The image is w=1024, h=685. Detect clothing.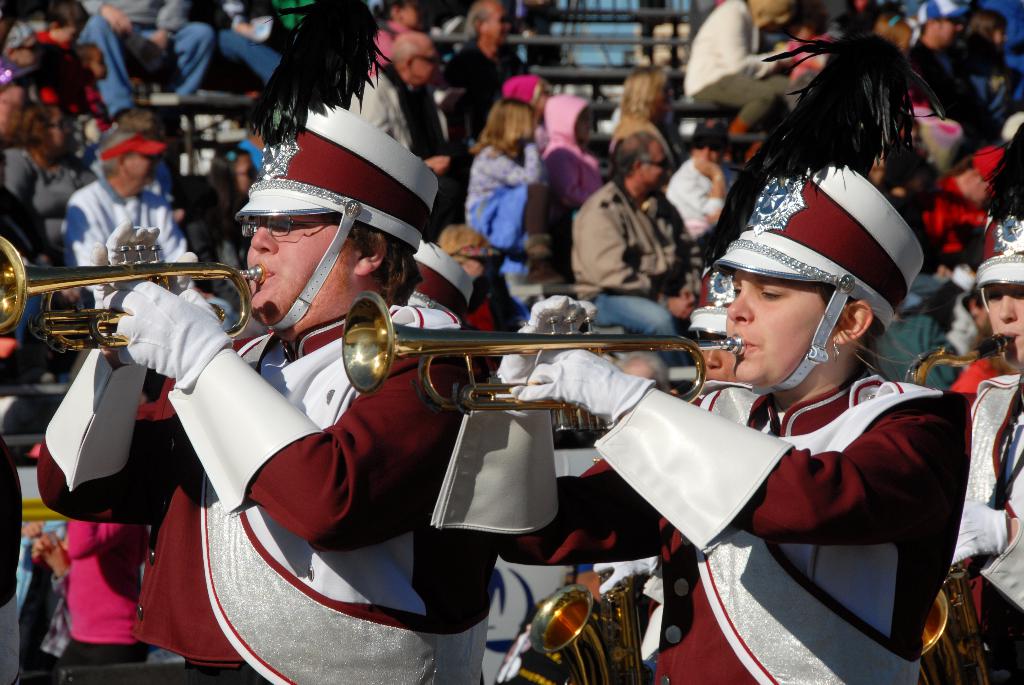
Detection: x1=940, y1=375, x2=1023, y2=684.
